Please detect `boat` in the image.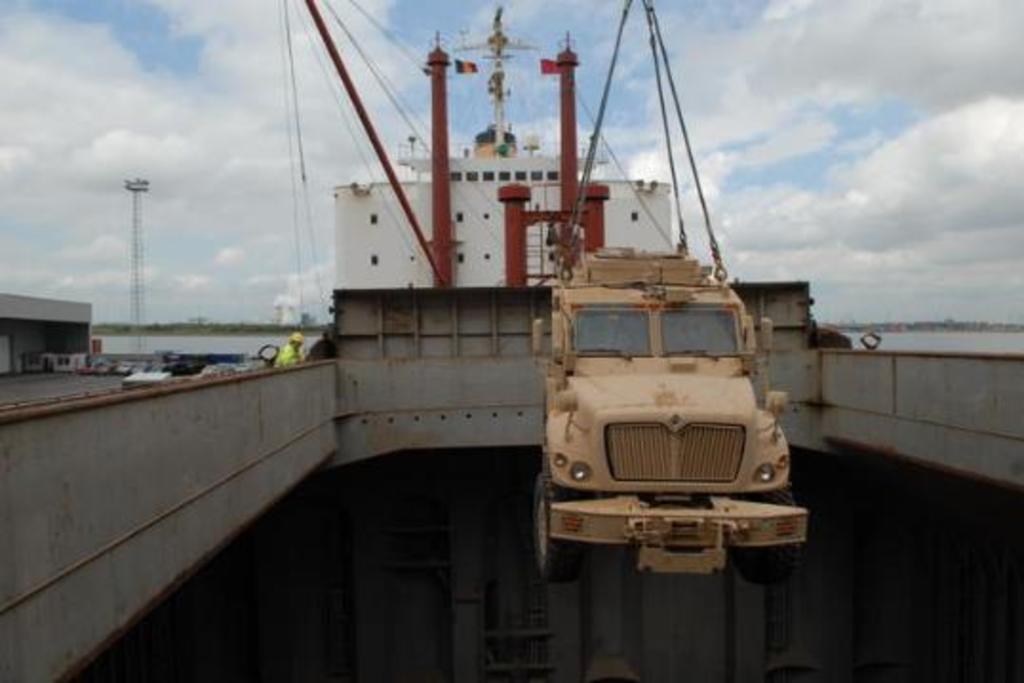
29, 0, 902, 626.
